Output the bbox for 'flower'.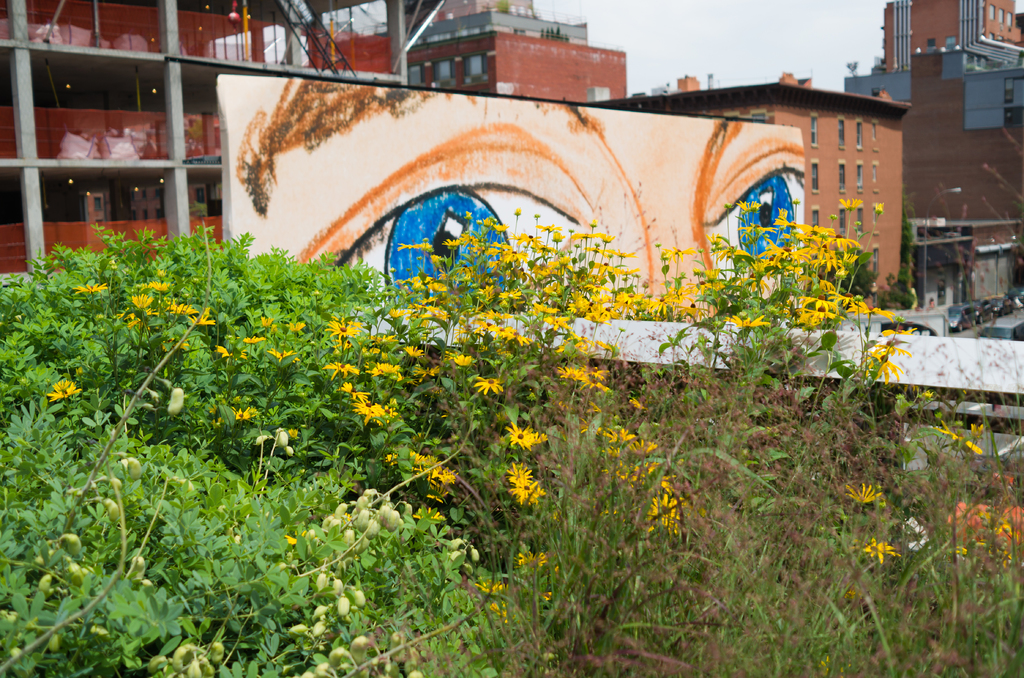
(75, 280, 112, 295).
